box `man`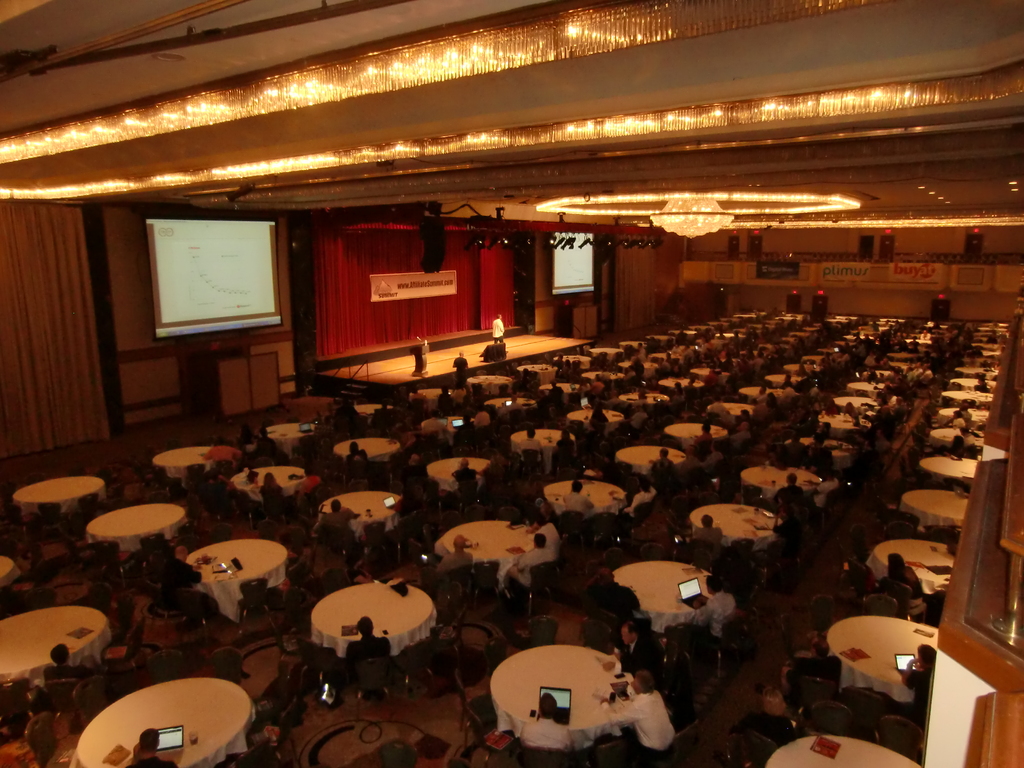
287/528/330/588
